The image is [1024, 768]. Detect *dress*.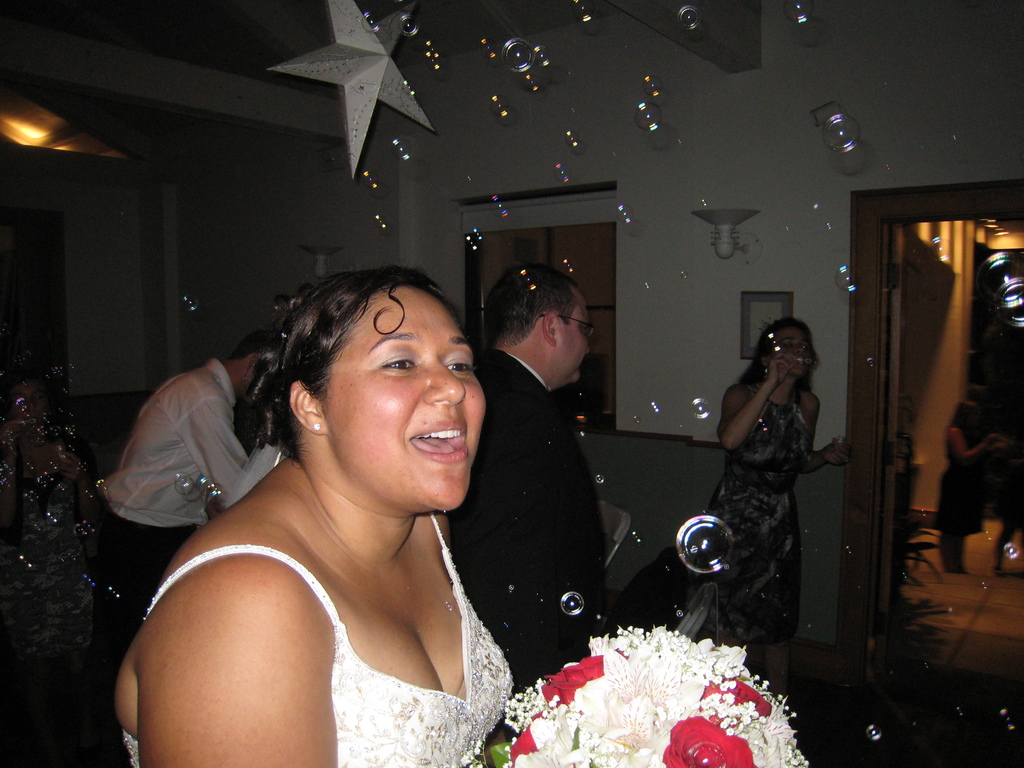
Detection: rect(122, 511, 518, 767).
